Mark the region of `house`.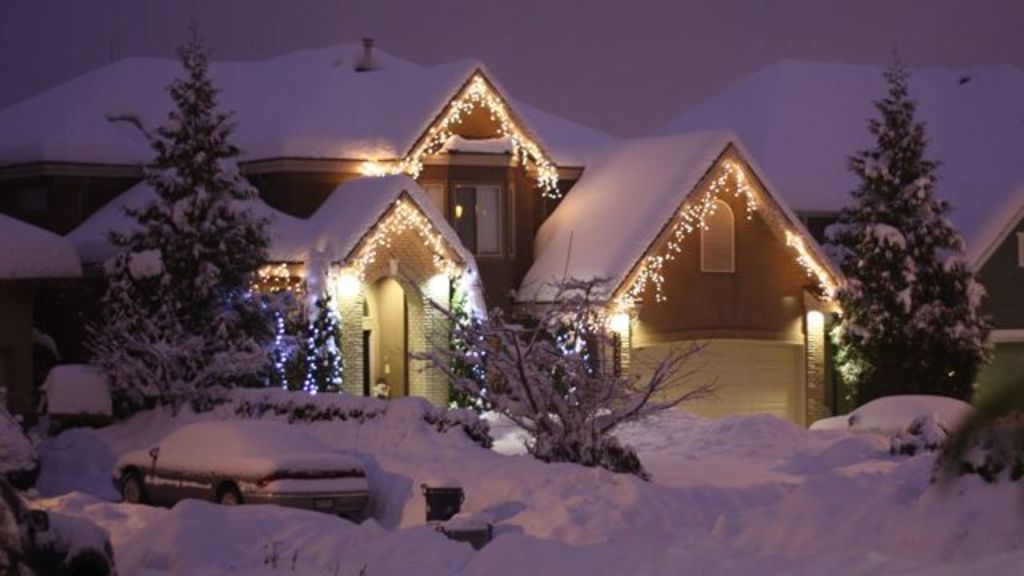
Region: <box>581,106,850,453</box>.
